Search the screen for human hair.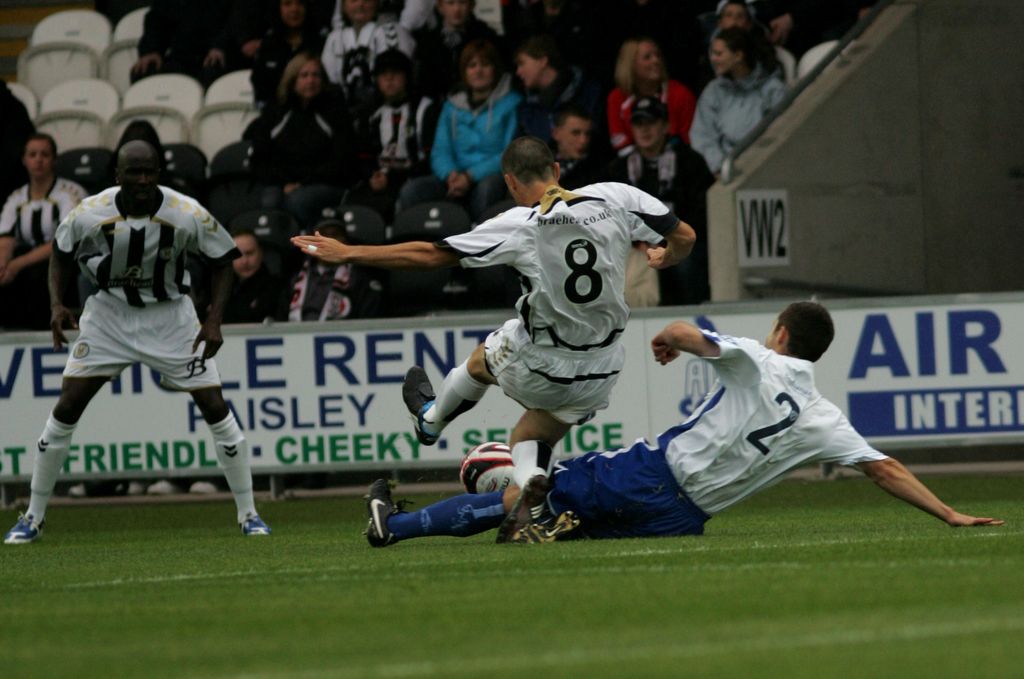
Found at rect(660, 109, 669, 133).
